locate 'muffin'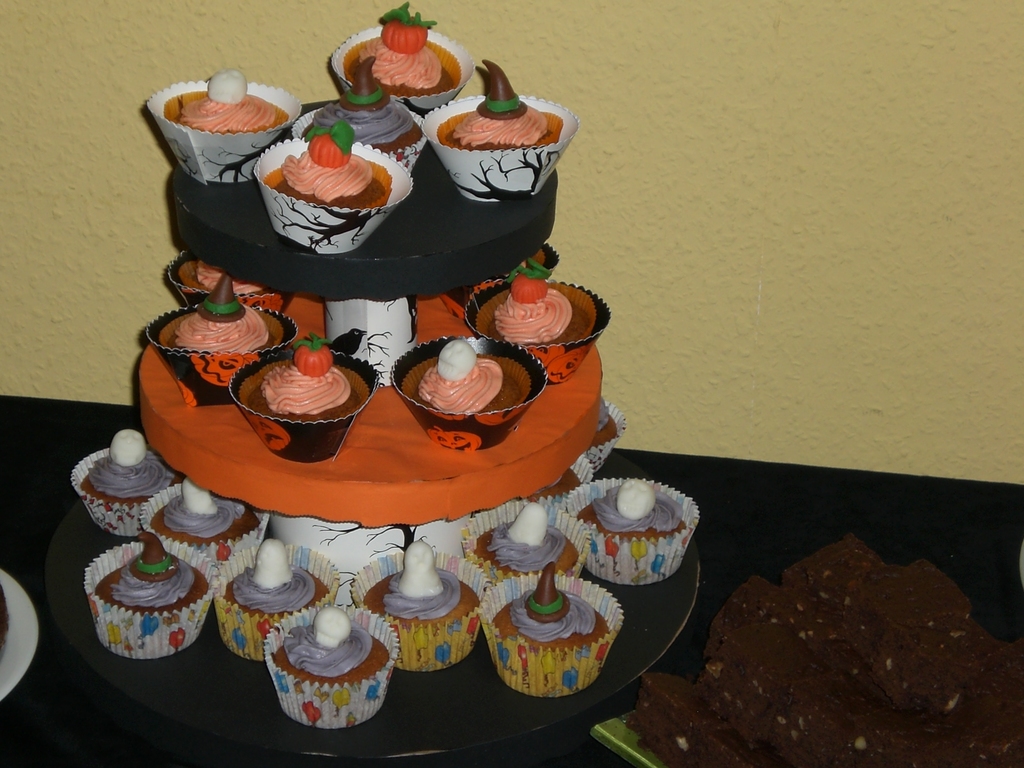
detection(144, 274, 294, 404)
